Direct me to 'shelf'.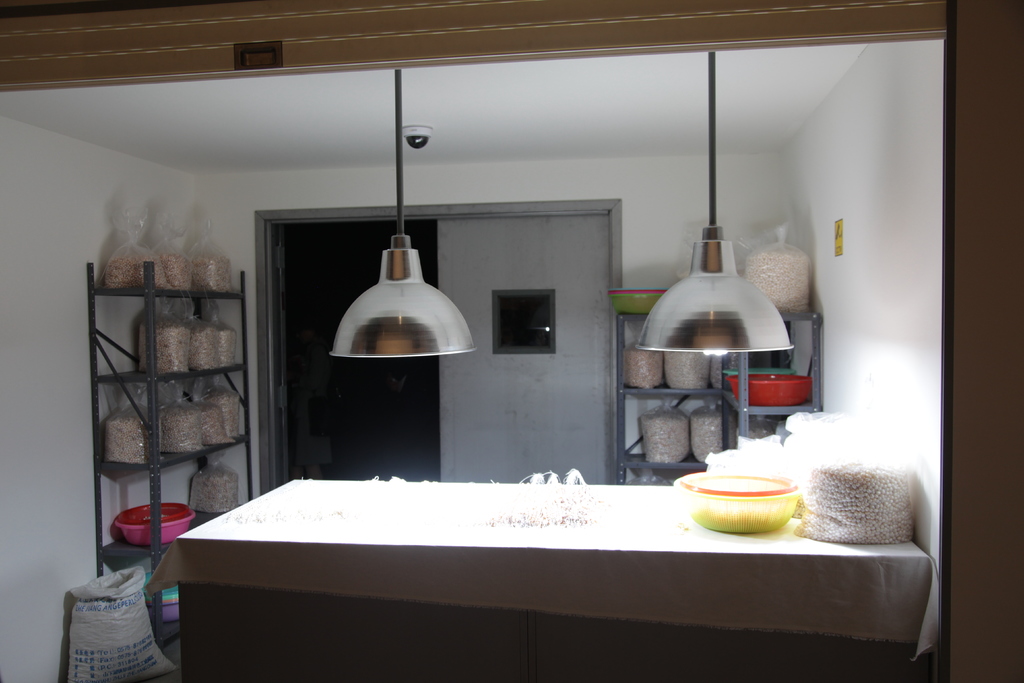
Direction: (611, 314, 824, 483).
